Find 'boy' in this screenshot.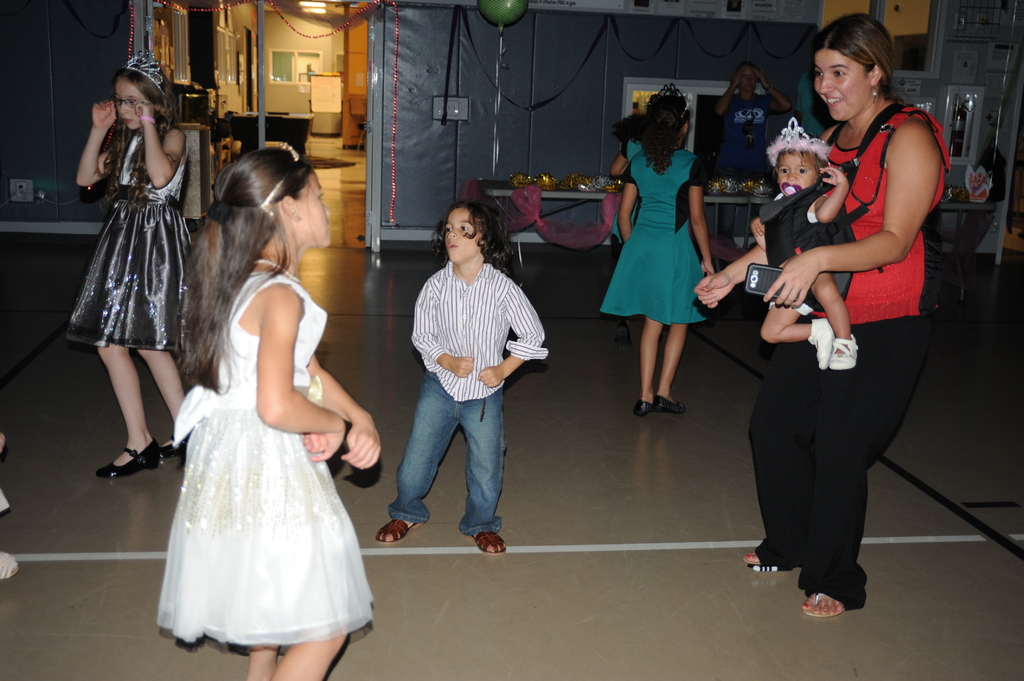
The bounding box for 'boy' is l=383, t=205, r=550, b=549.
